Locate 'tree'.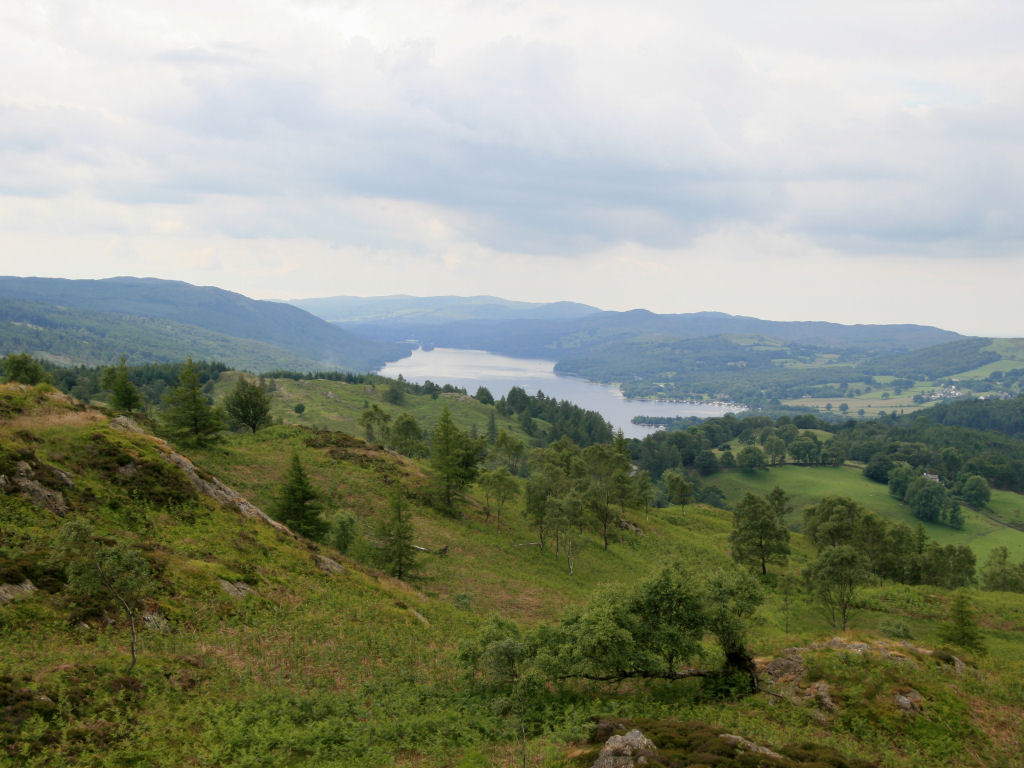
Bounding box: box(797, 543, 873, 633).
